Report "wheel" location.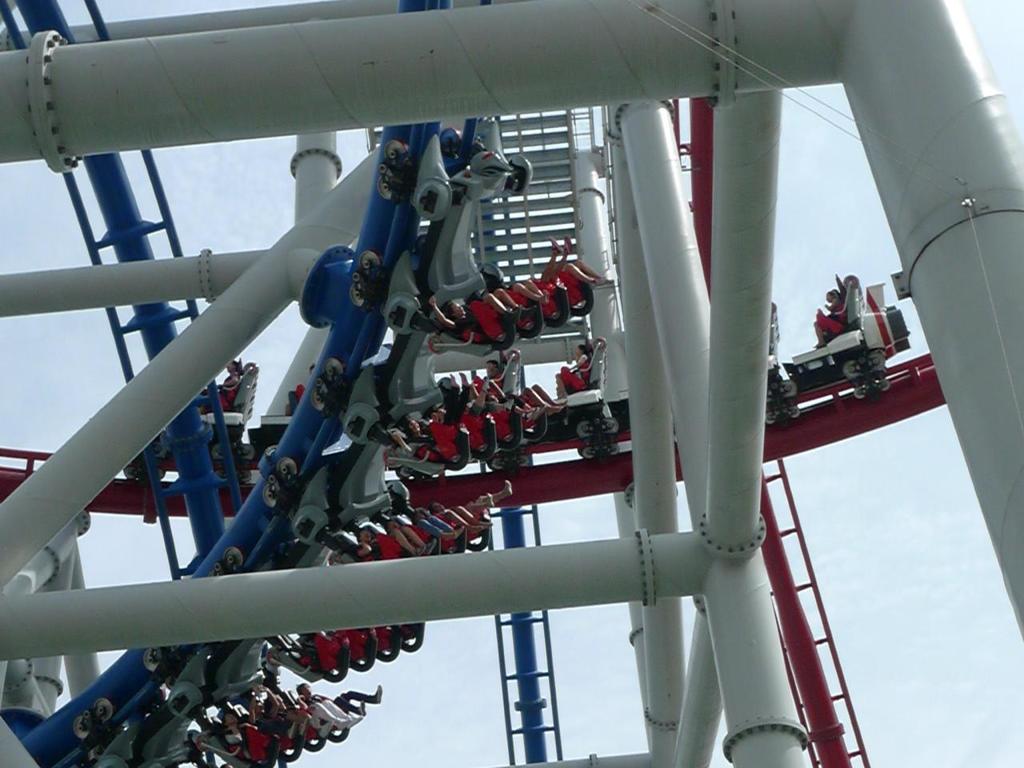
Report: [145,646,161,667].
